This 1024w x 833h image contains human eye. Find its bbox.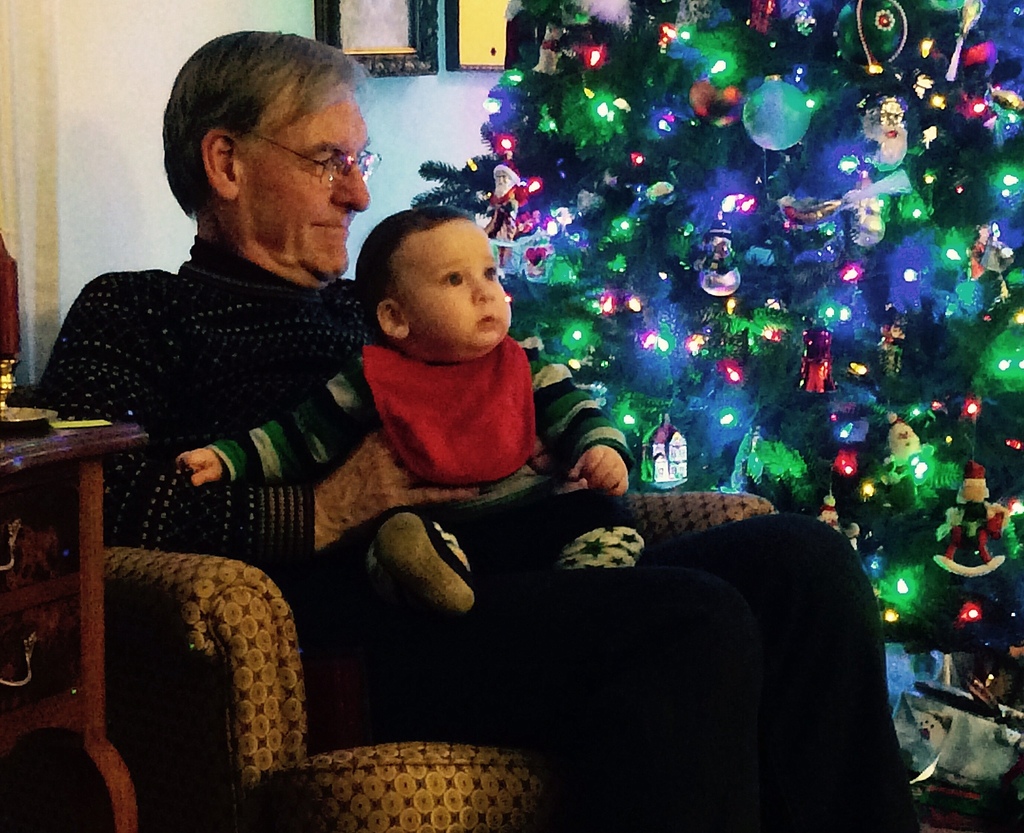
477 261 498 283.
